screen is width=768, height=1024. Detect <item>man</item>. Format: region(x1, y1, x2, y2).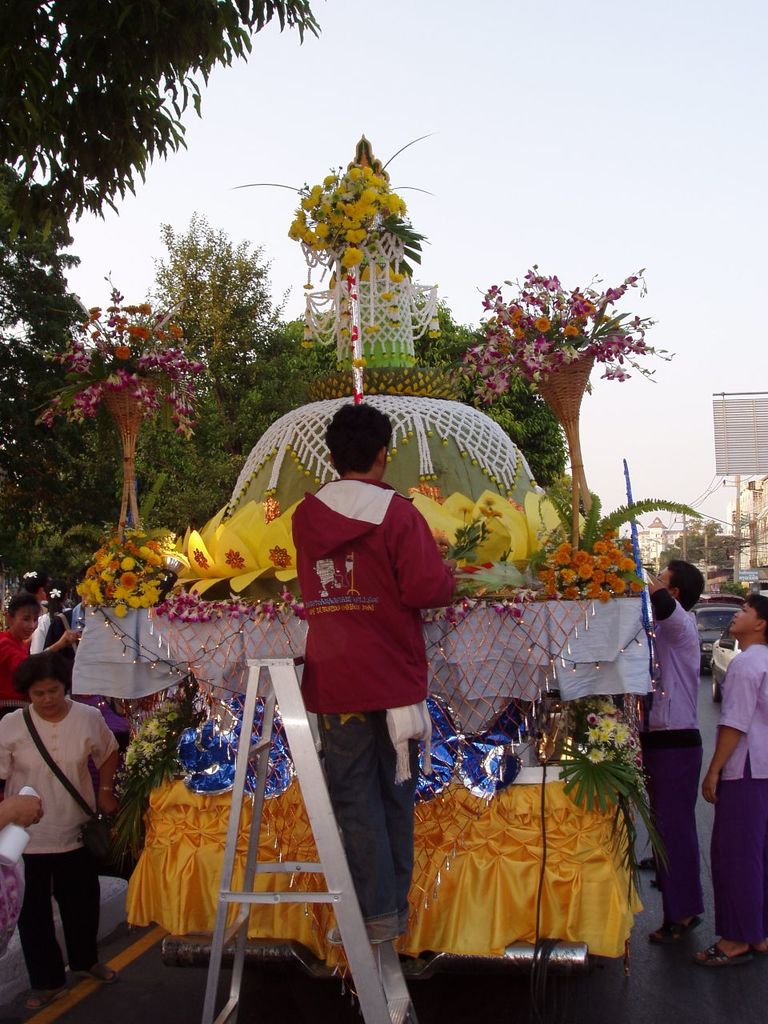
region(646, 557, 704, 948).
